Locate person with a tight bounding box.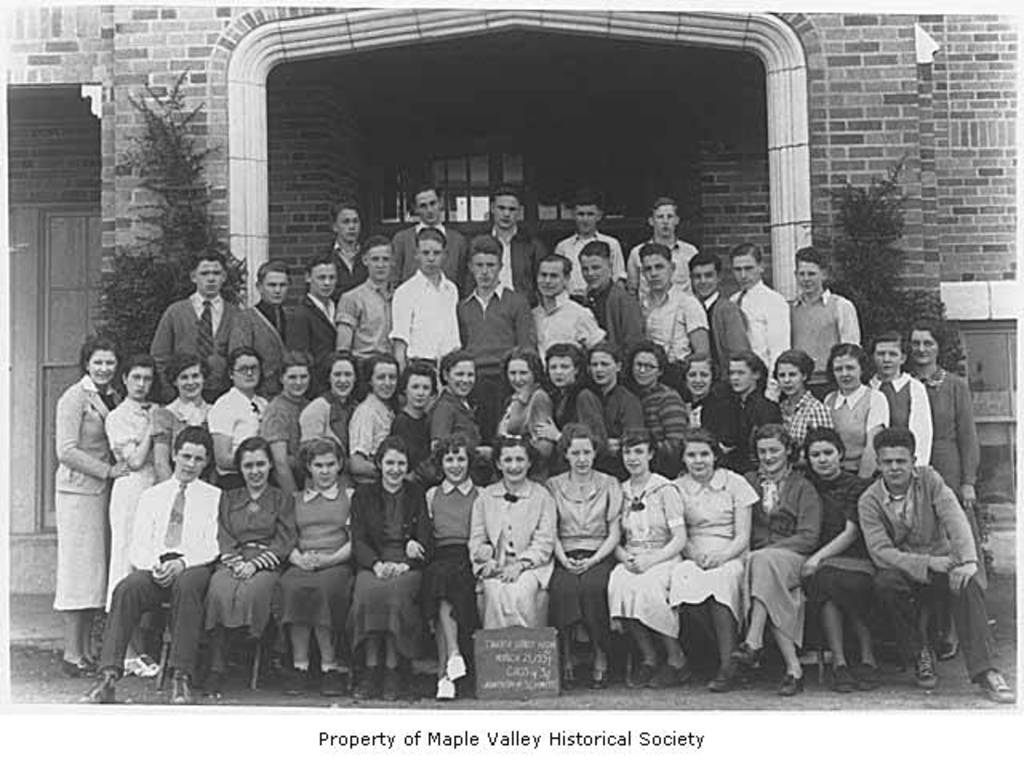
670 424 757 693.
